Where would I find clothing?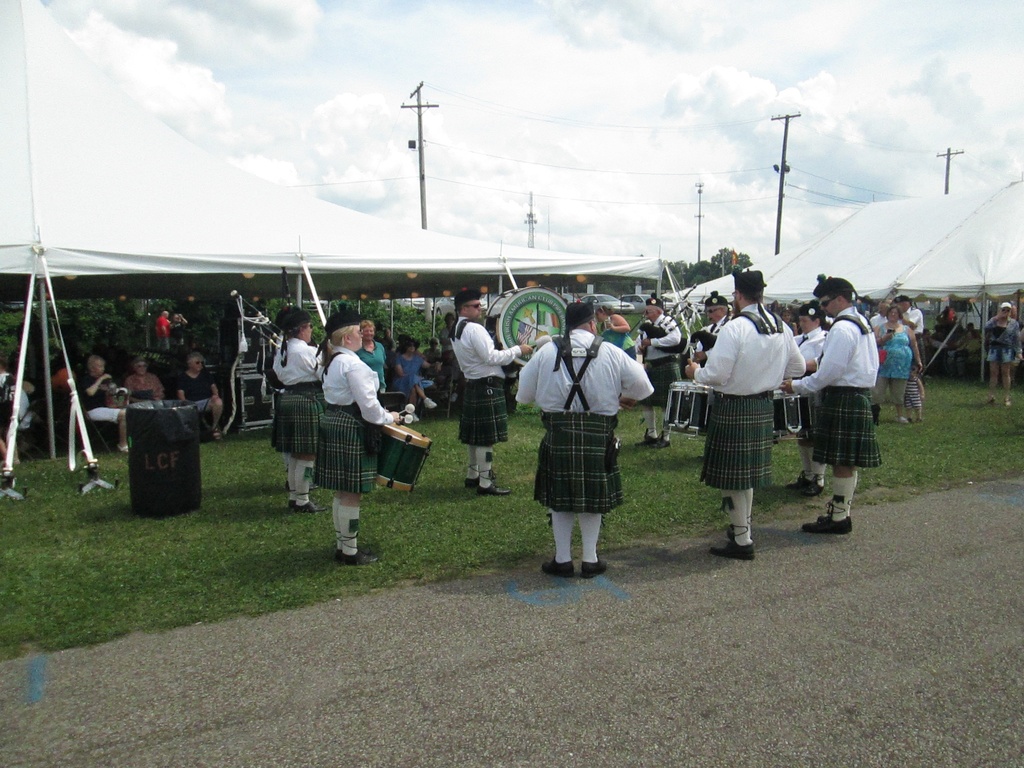
At [x1=598, y1=316, x2=636, y2=357].
